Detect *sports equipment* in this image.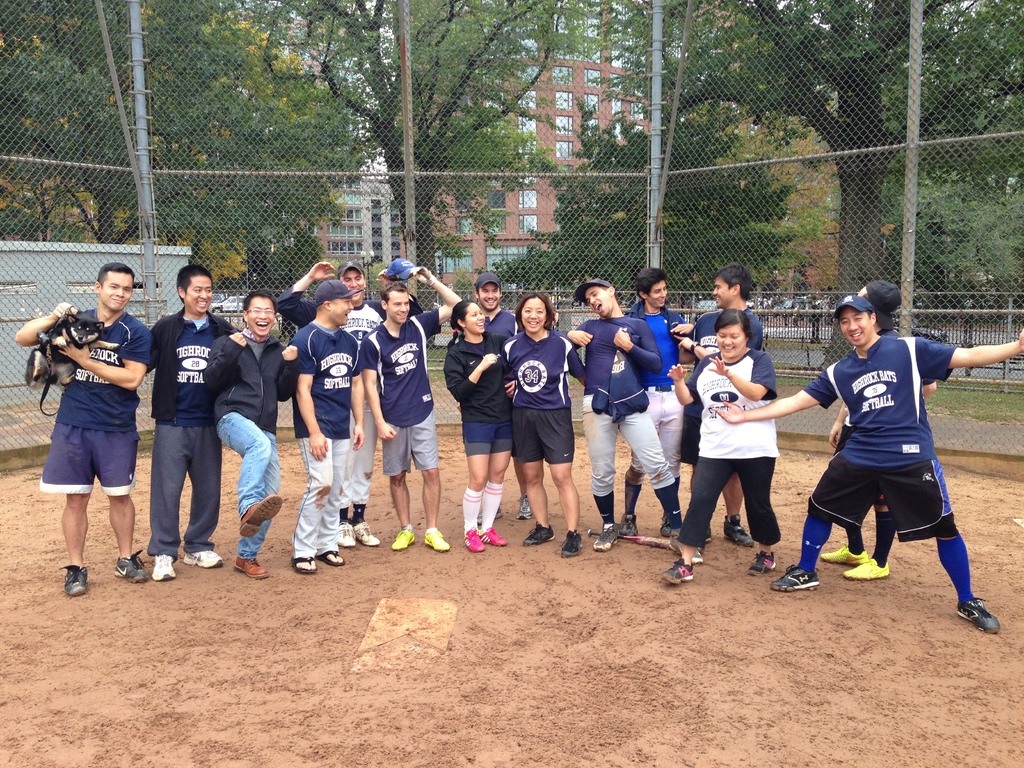
Detection: {"x1": 769, "y1": 564, "x2": 820, "y2": 594}.
